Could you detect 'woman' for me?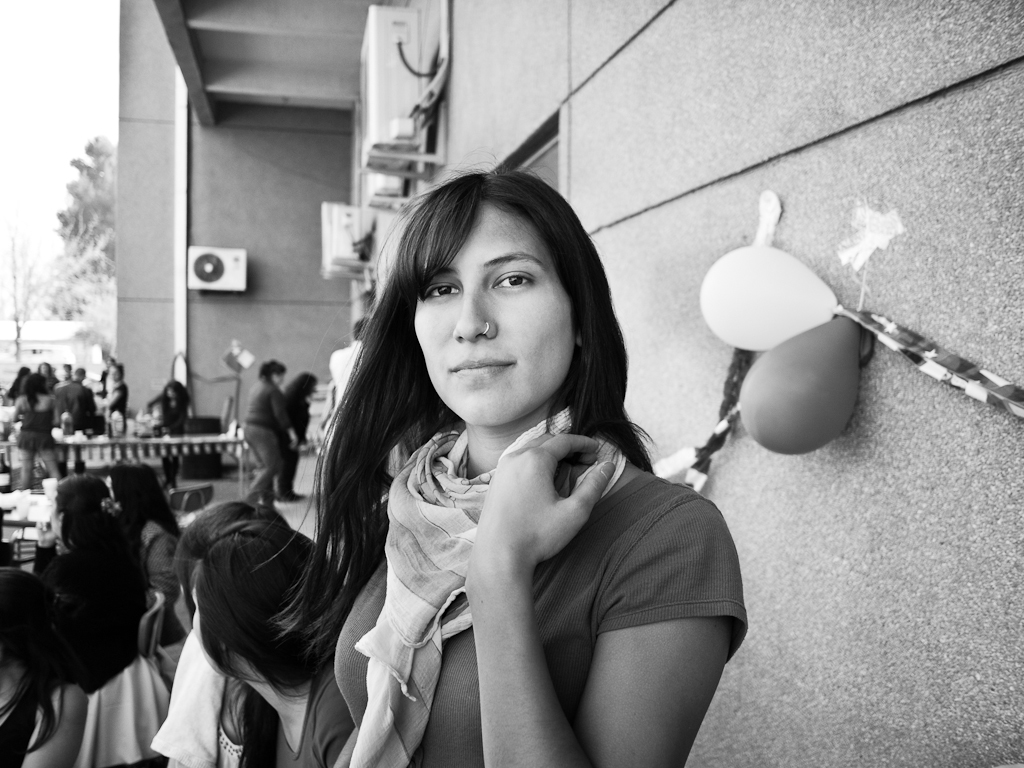
Detection result: x1=233, y1=147, x2=734, y2=767.
